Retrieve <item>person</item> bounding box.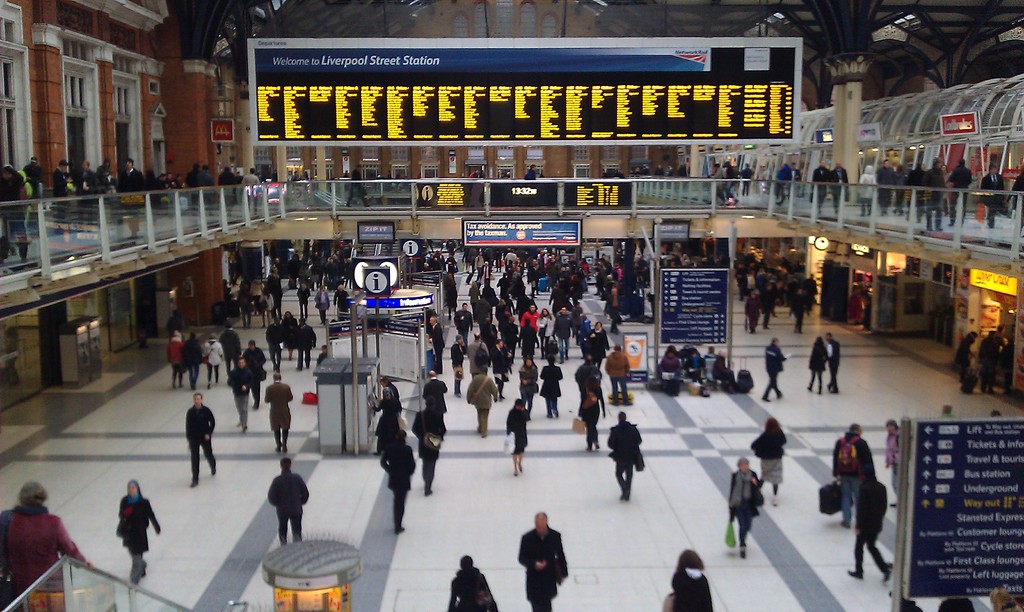
Bounding box: (738, 263, 752, 304).
